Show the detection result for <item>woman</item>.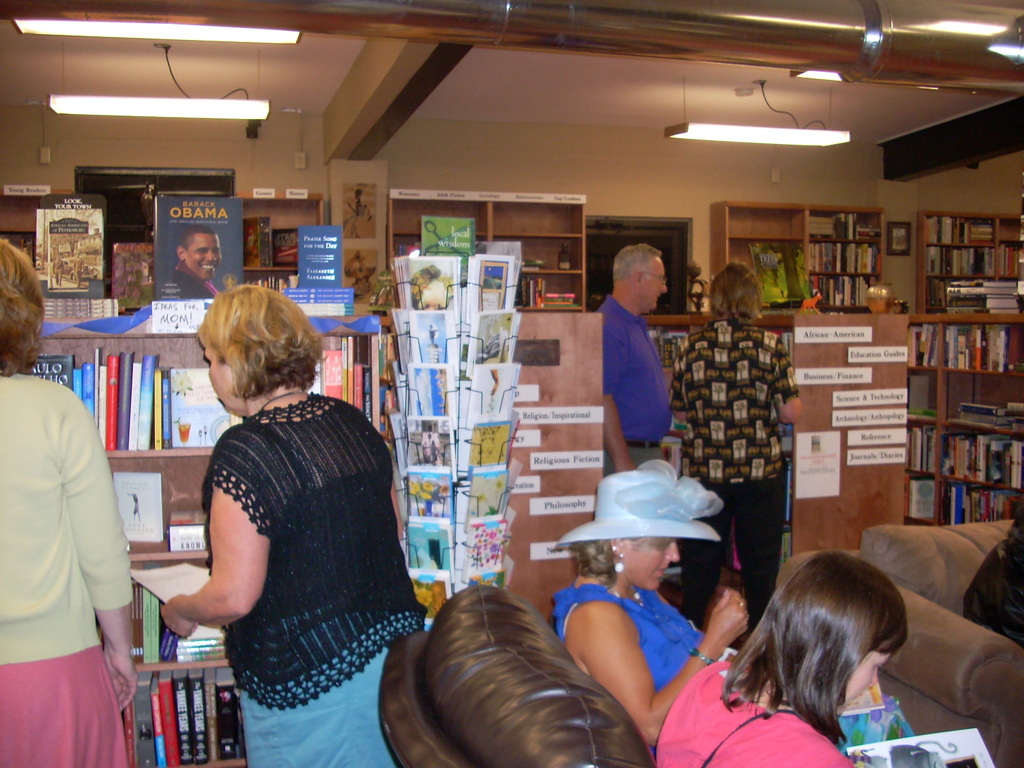
[left=650, top=545, right=913, bottom=767].
